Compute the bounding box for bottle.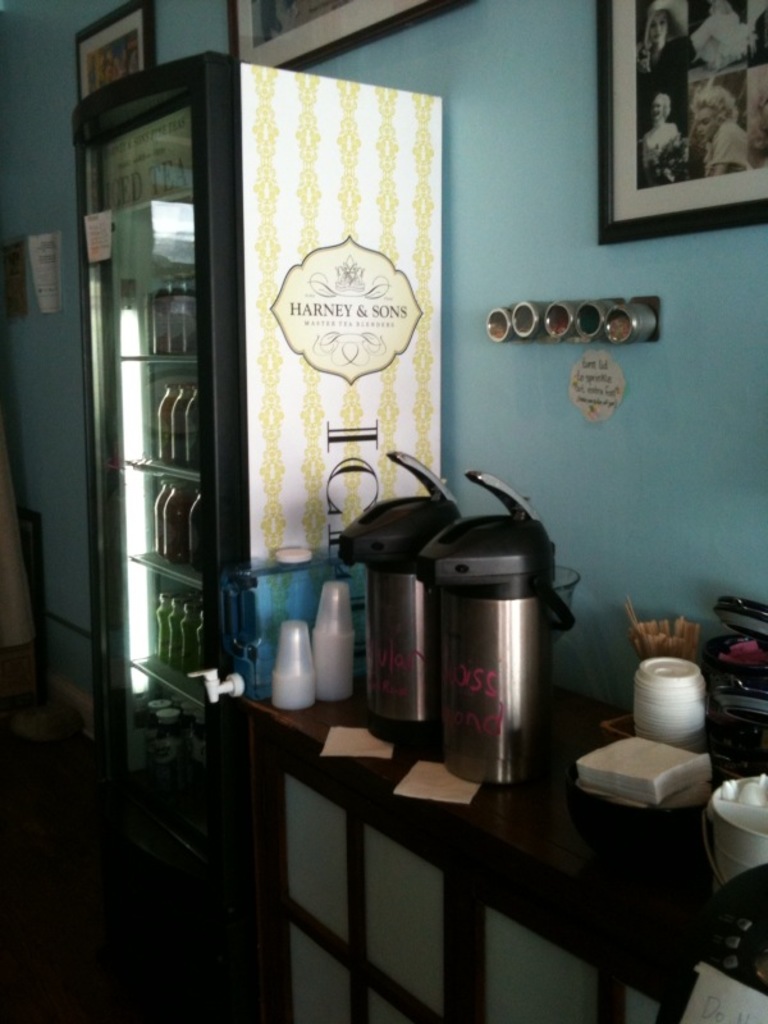
bbox=(183, 599, 195, 668).
